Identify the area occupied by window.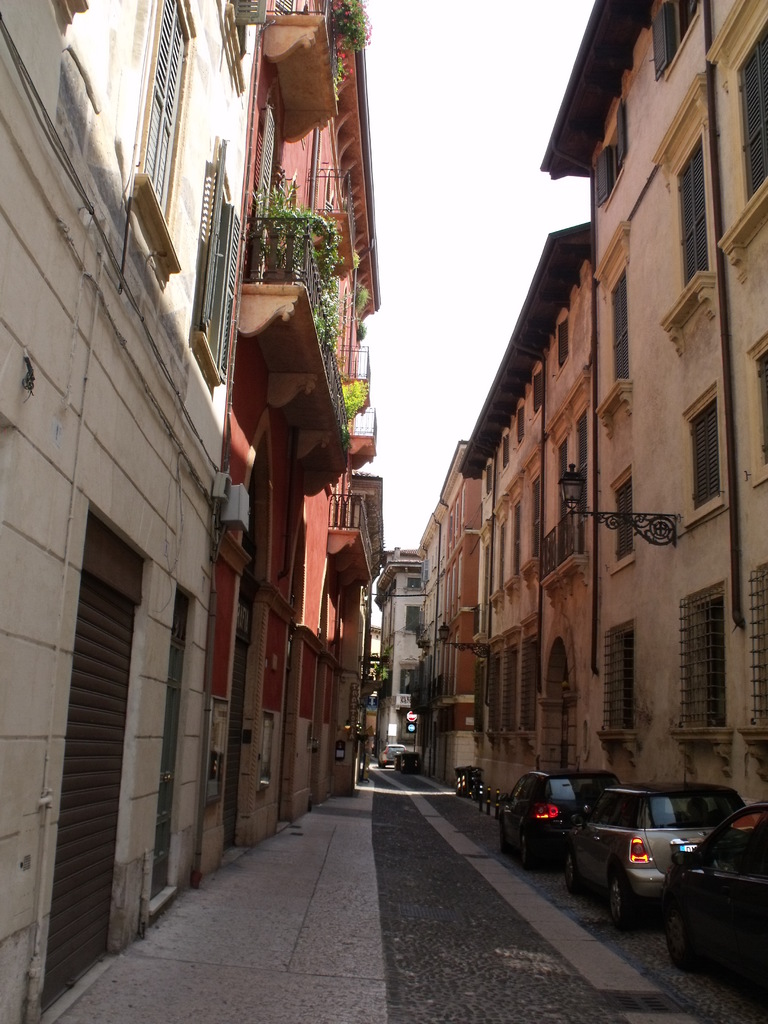
Area: box=[679, 375, 726, 538].
